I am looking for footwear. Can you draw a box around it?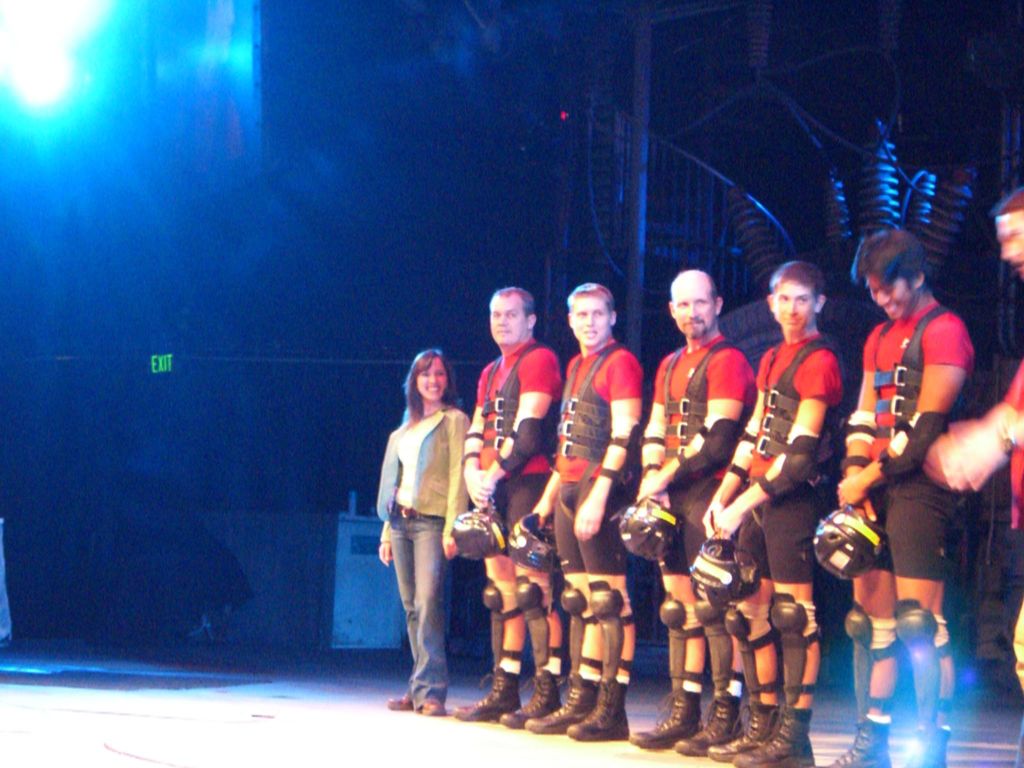
Sure, the bounding box is (568, 675, 630, 746).
